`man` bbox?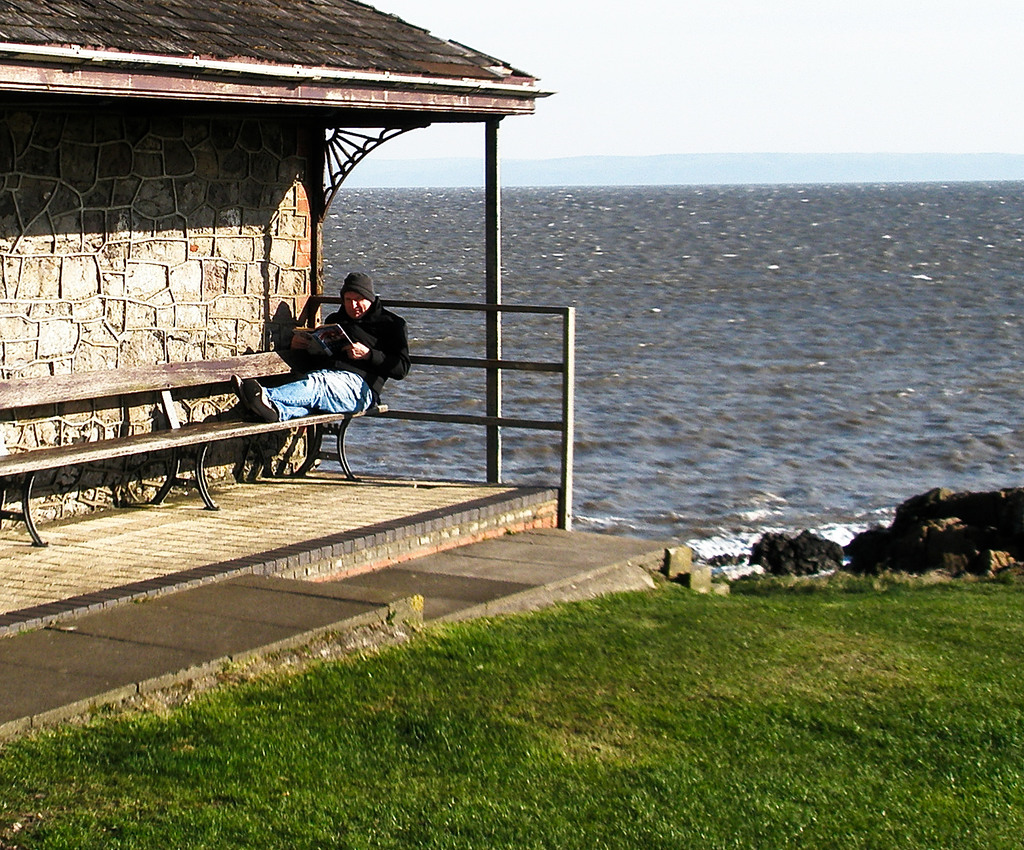
select_region(241, 274, 408, 465)
